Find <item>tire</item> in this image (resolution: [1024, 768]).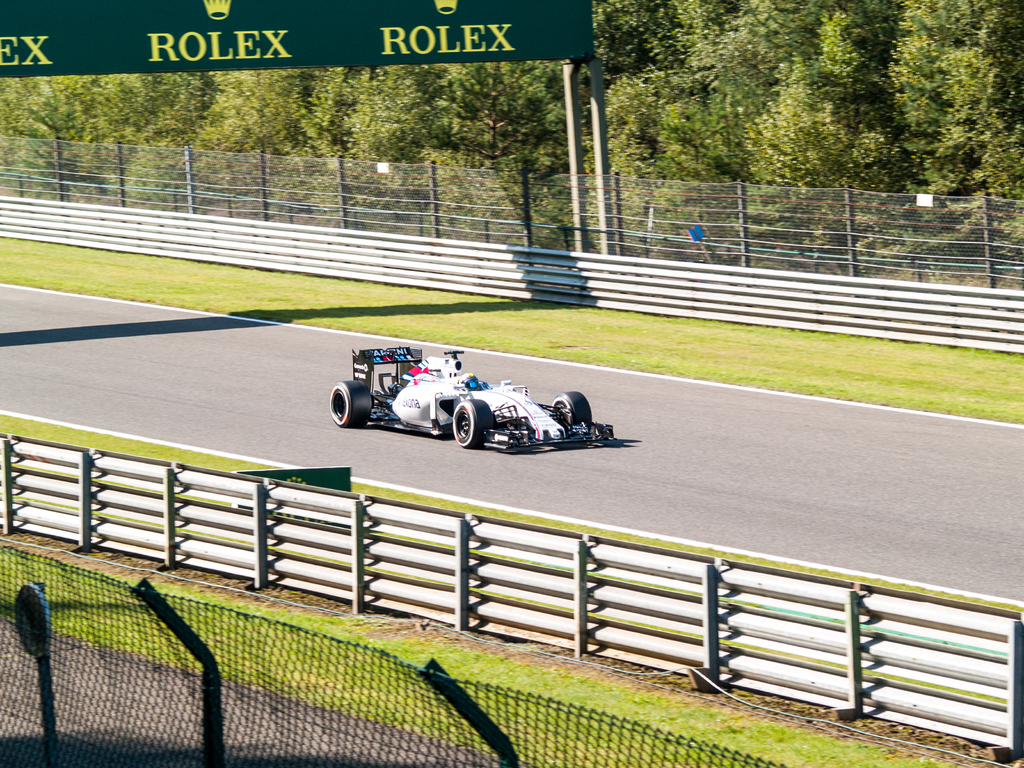
449,397,496,450.
